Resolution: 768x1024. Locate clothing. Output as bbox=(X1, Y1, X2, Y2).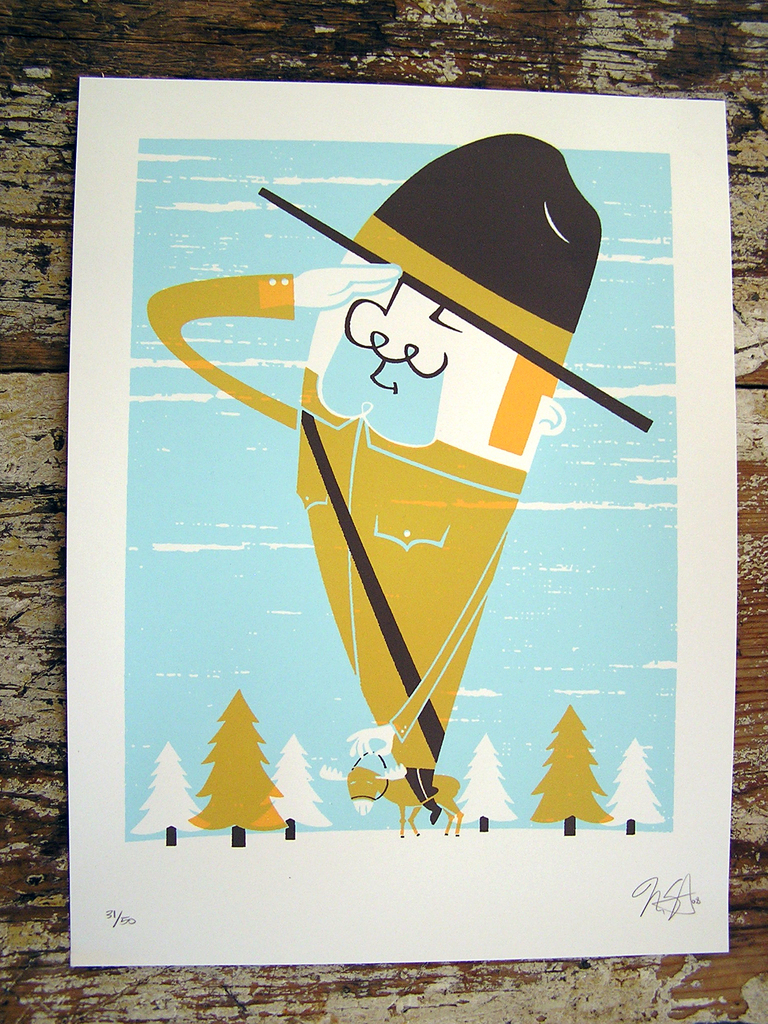
bbox=(210, 176, 632, 774).
